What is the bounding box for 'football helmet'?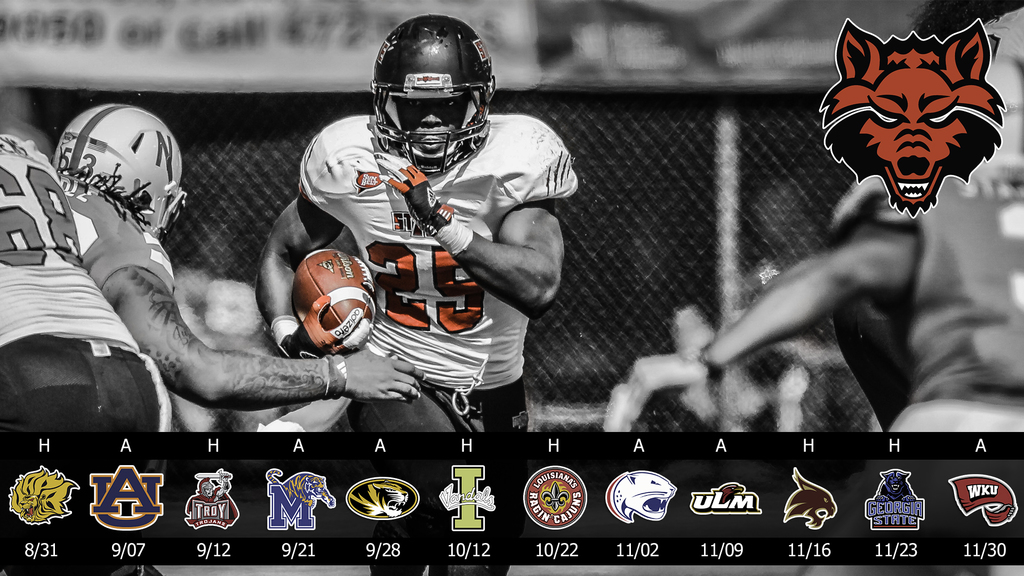
[52,96,177,223].
